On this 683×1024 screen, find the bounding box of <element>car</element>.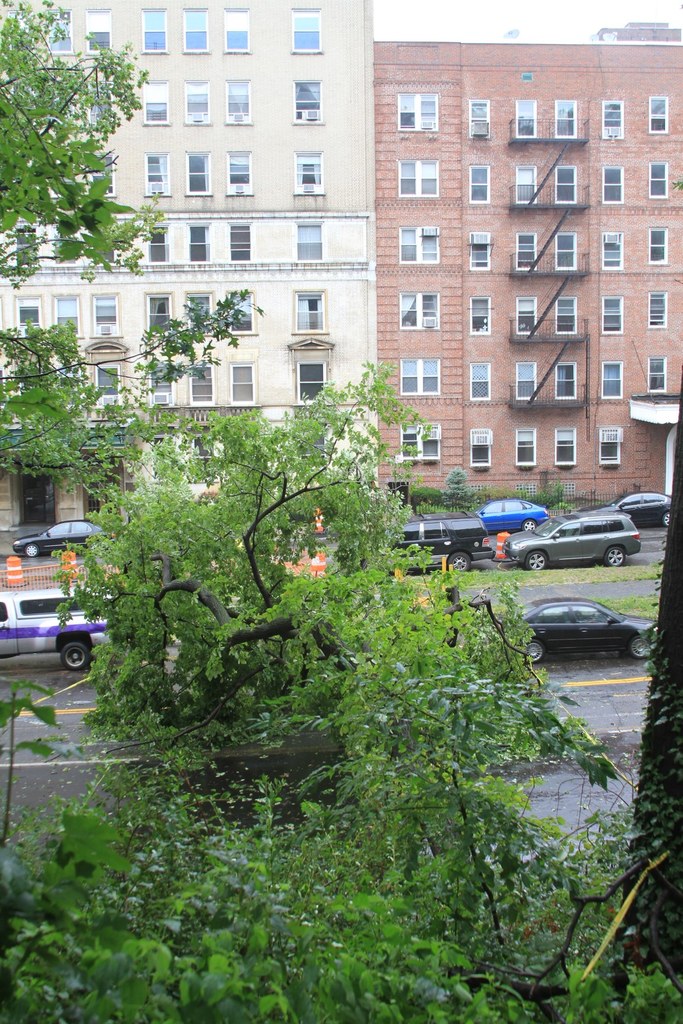
Bounding box: bbox=[10, 515, 114, 561].
